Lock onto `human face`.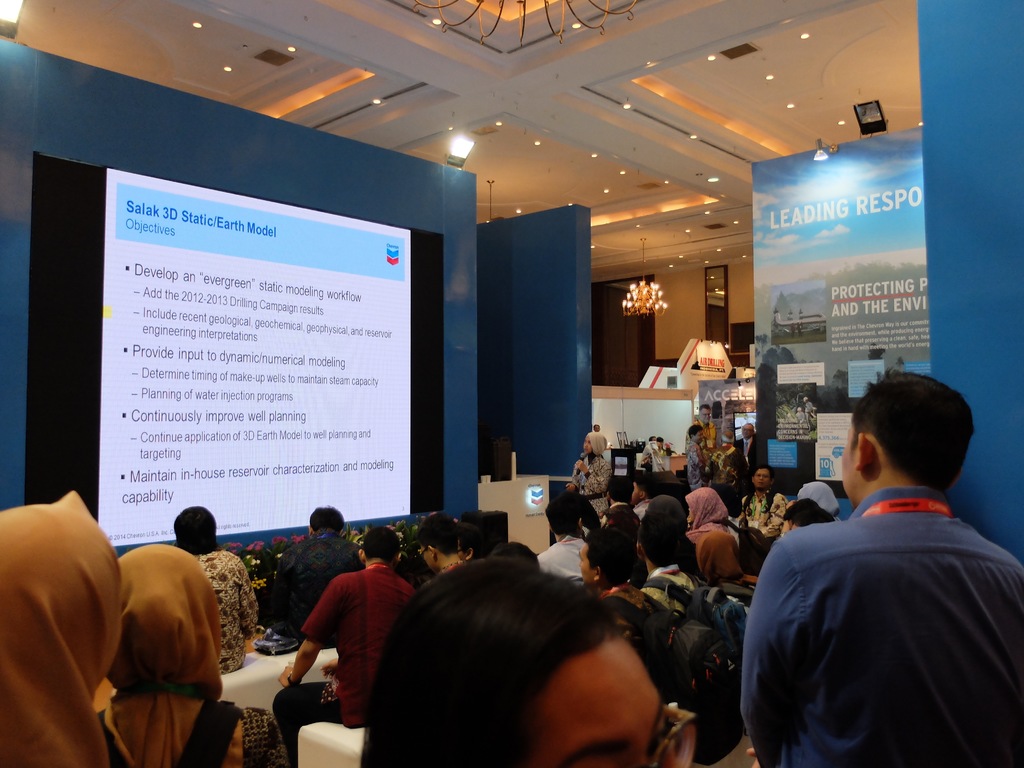
Locked: 577, 539, 595, 586.
